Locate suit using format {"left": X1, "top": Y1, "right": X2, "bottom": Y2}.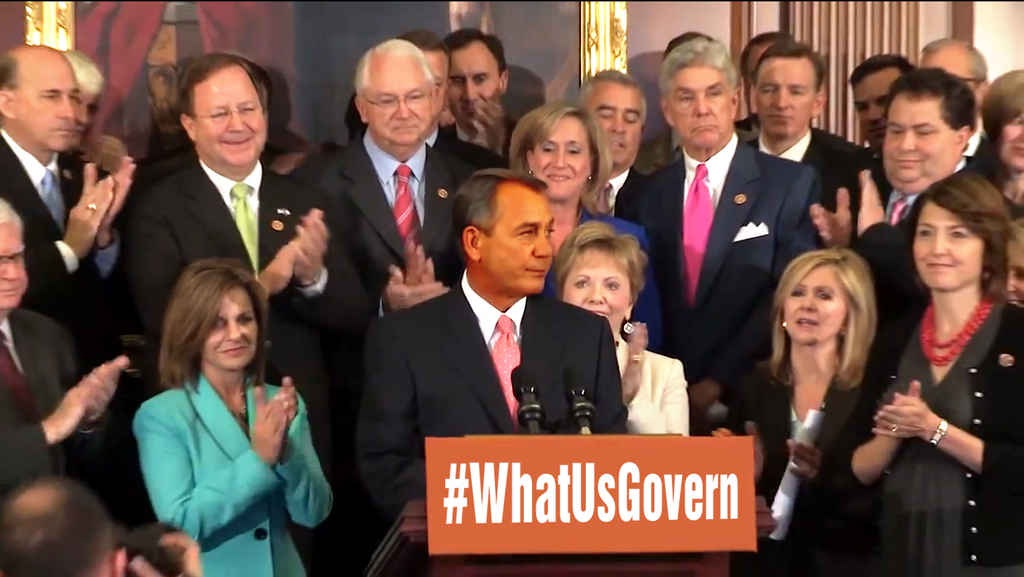
{"left": 590, "top": 164, "right": 654, "bottom": 218}.
